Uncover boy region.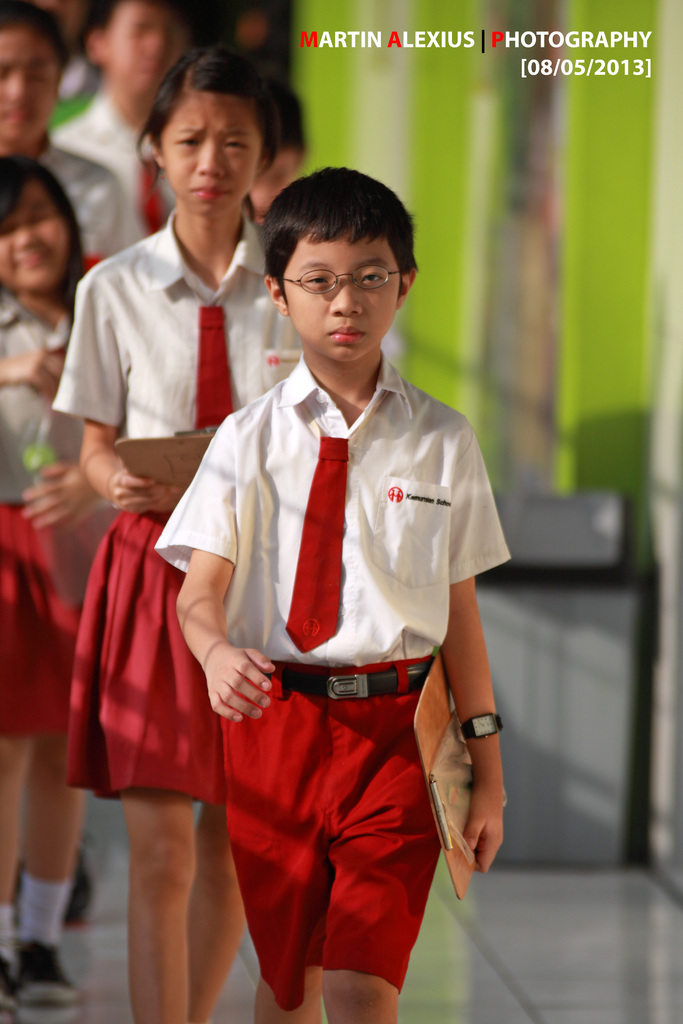
Uncovered: 140/136/507/999.
